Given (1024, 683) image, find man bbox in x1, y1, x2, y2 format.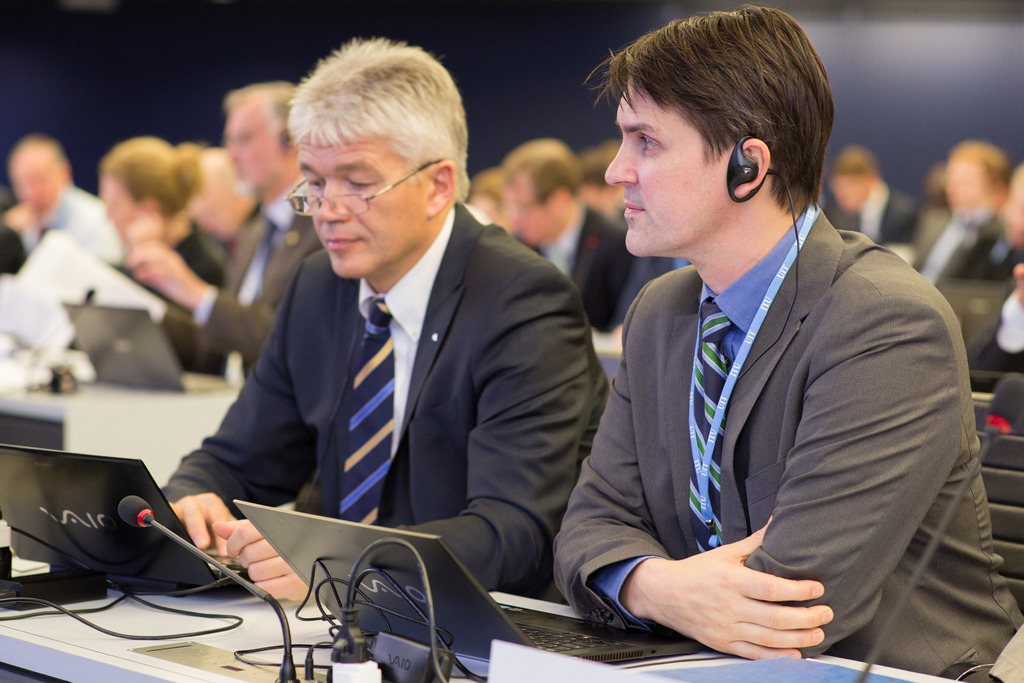
112, 87, 429, 377.
